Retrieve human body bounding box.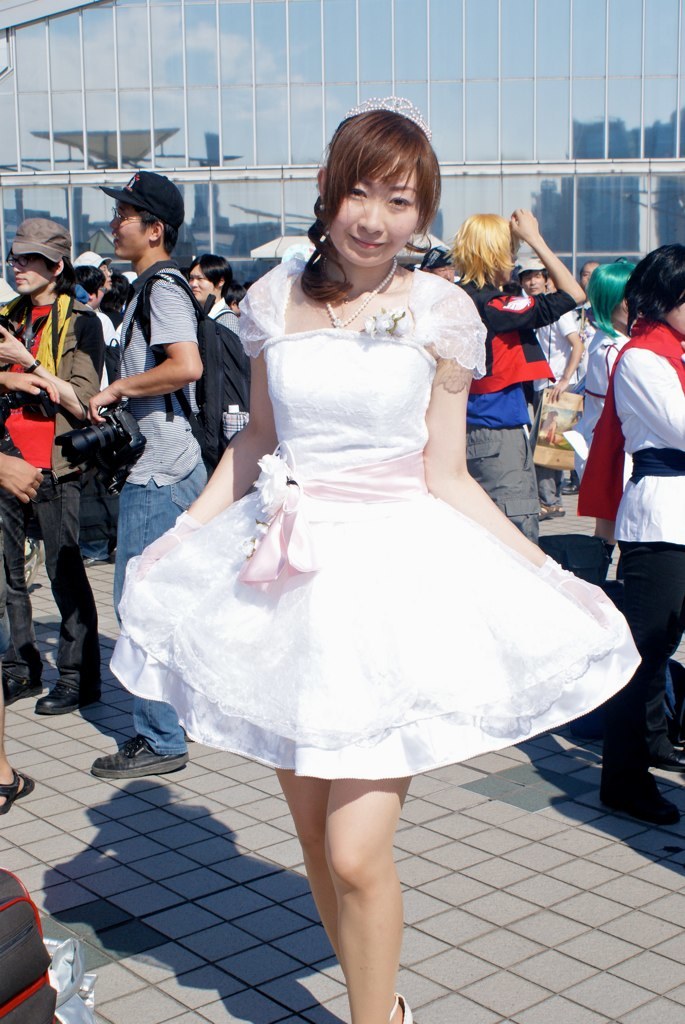
Bounding box: pyautogui.locateOnScreen(81, 164, 253, 759).
